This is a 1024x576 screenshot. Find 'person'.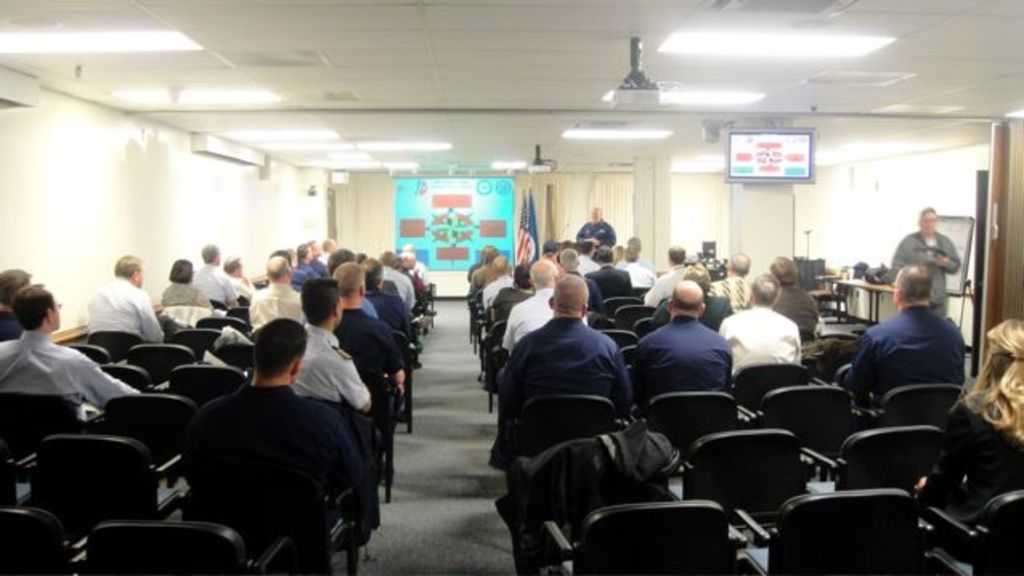
Bounding box: (0, 263, 27, 340).
